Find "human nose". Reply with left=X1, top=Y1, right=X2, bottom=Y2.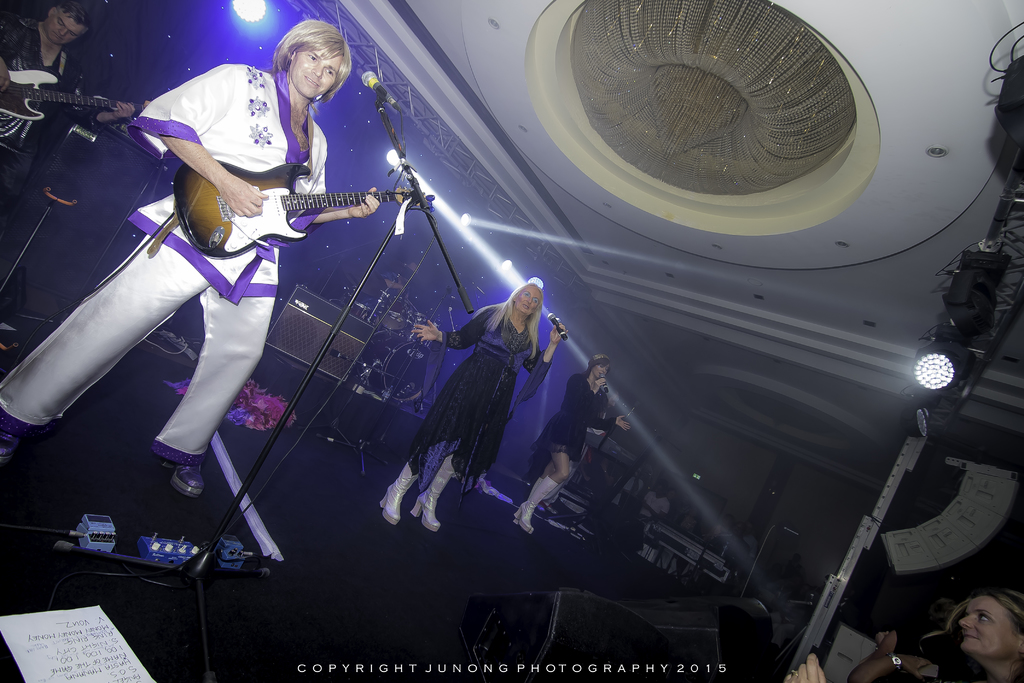
left=961, top=614, right=972, bottom=628.
